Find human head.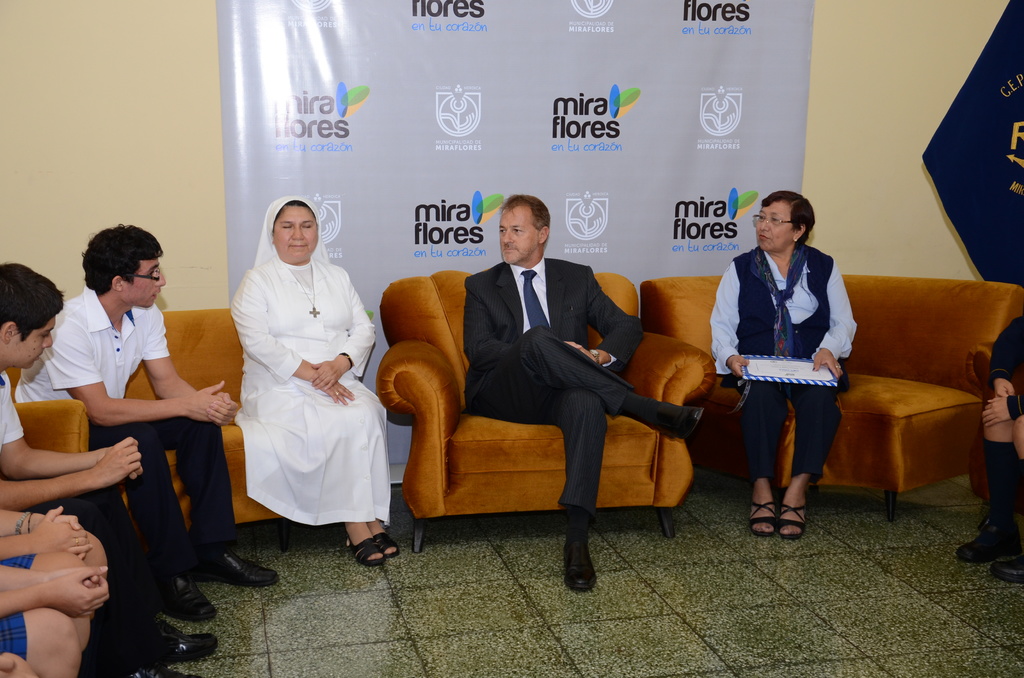
<bbox>755, 182, 817, 254</bbox>.
